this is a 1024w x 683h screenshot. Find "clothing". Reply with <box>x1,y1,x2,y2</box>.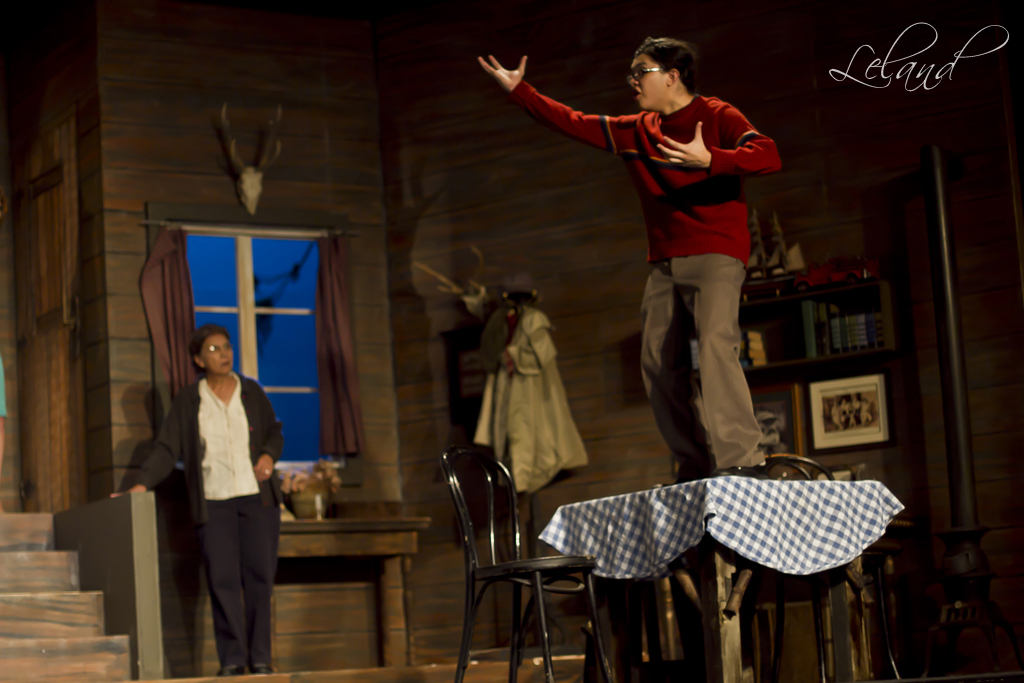
<box>156,328,286,671</box>.
